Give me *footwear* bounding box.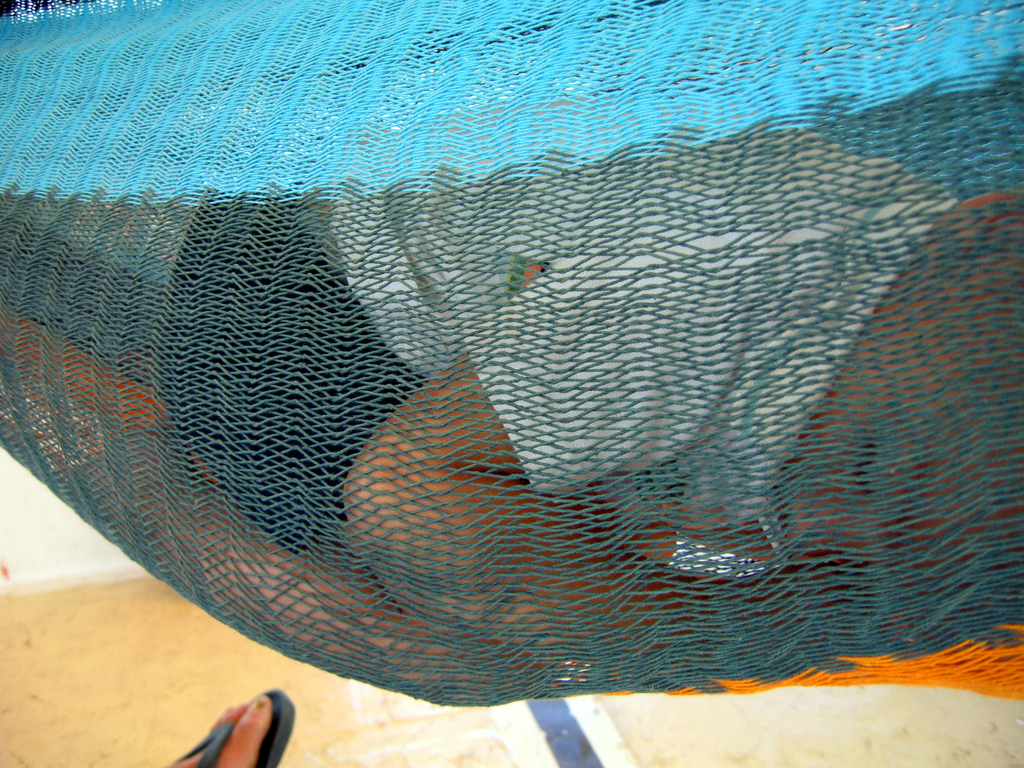
160/680/299/767.
